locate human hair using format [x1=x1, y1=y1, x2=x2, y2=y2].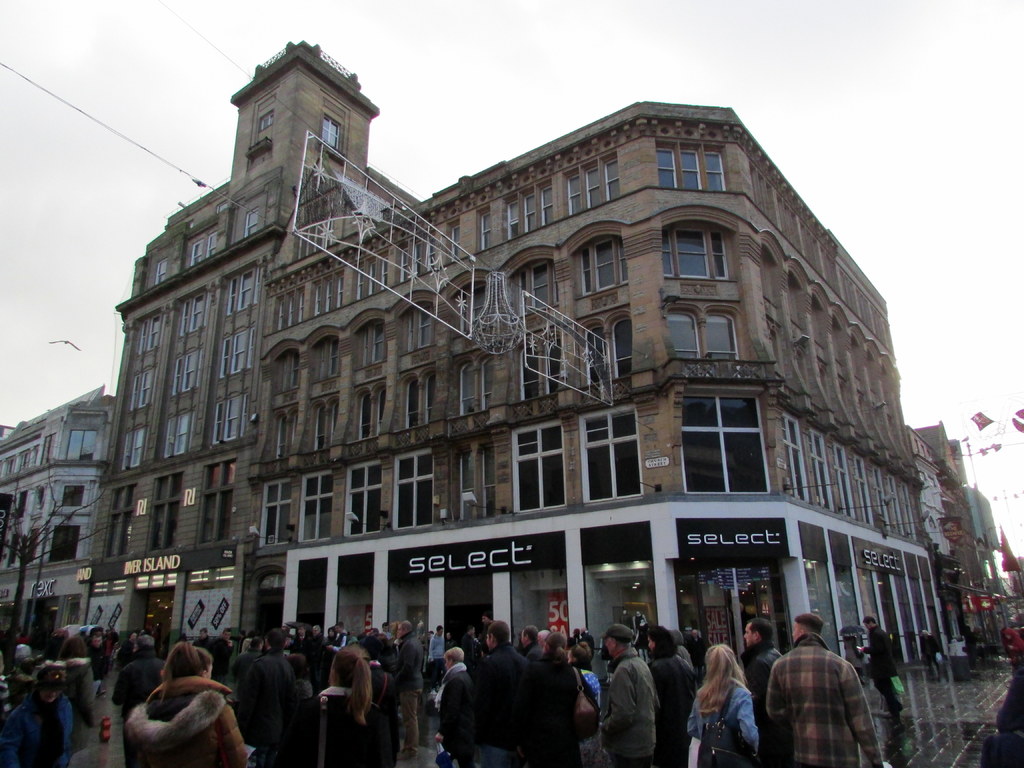
[x1=570, y1=641, x2=589, y2=669].
